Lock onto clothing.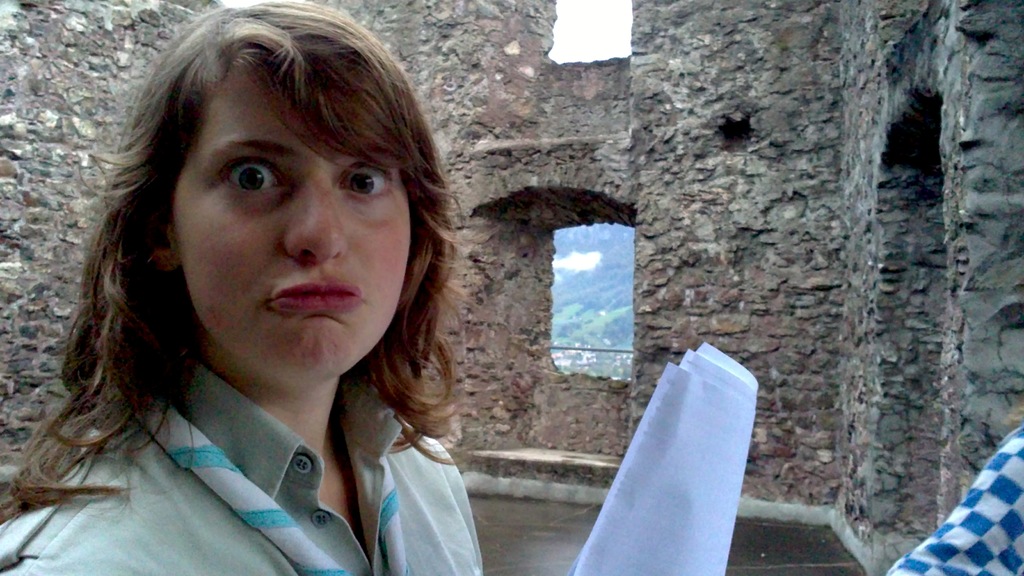
Locked: (0, 364, 486, 575).
